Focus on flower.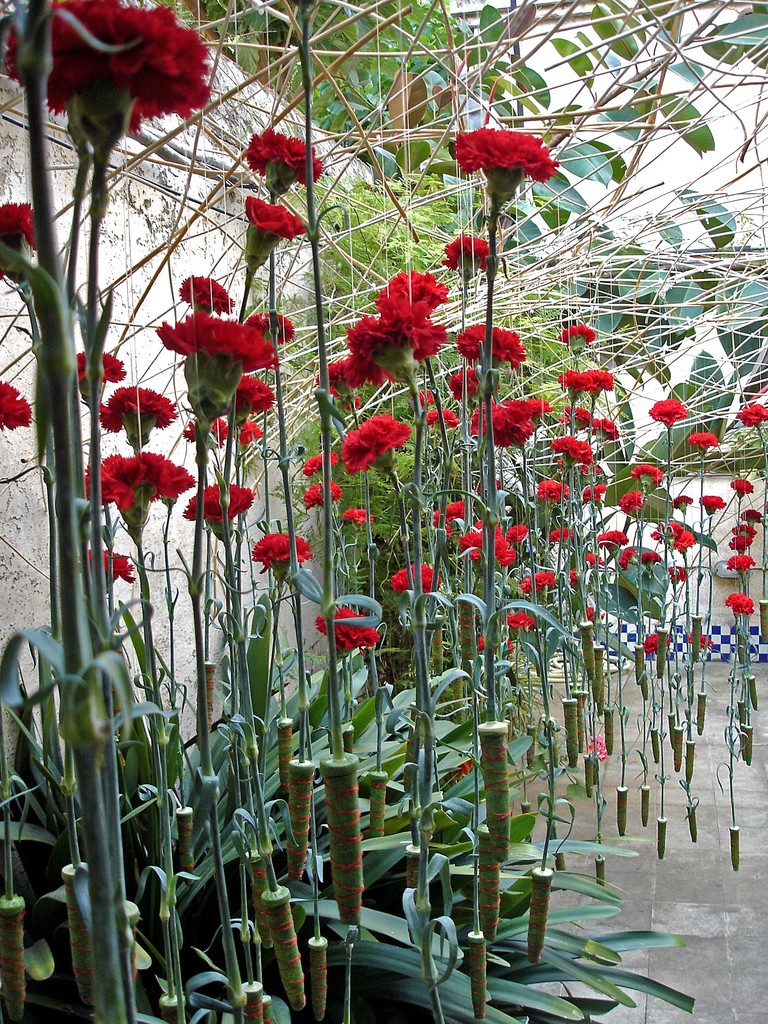
Focused at <bbox>584, 484, 610, 510</bbox>.
